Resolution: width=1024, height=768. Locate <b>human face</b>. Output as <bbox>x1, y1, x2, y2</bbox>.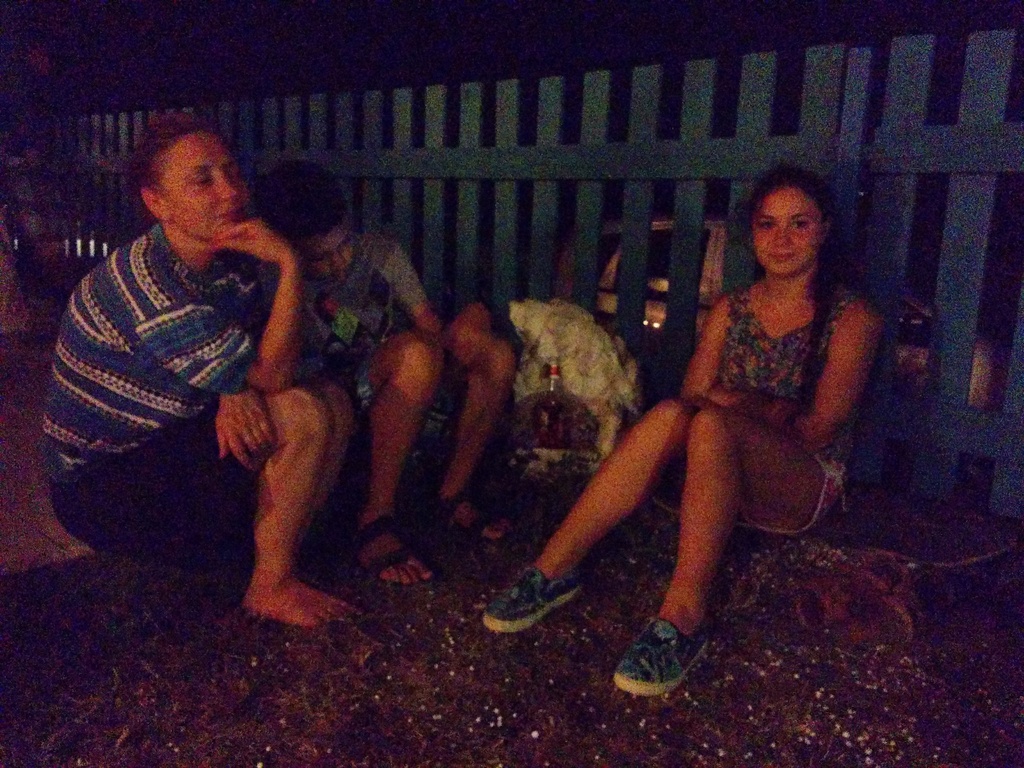
<bbox>305, 228, 355, 287</bbox>.
